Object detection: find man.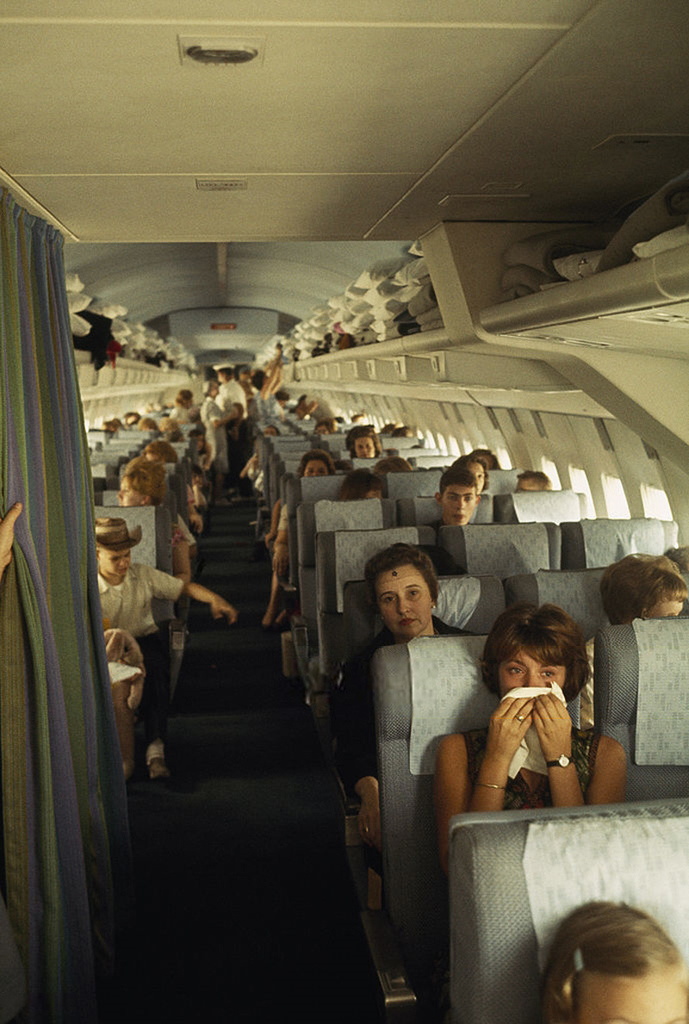
94:520:237:783.
